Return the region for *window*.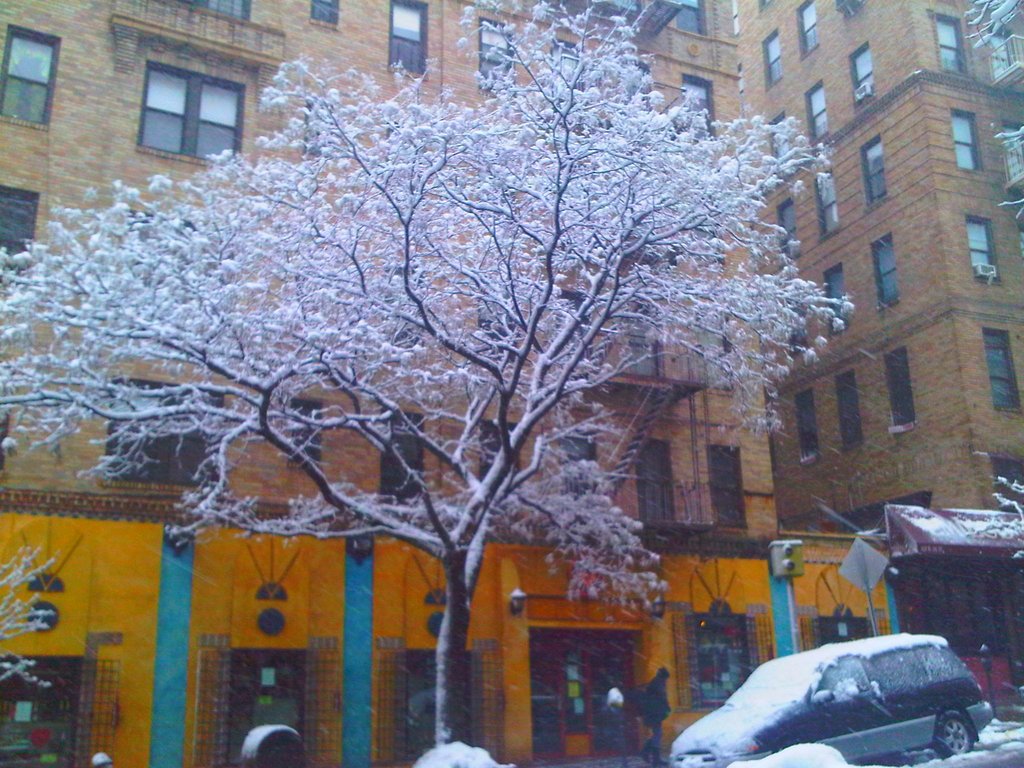
<bbox>820, 261, 849, 332</bbox>.
